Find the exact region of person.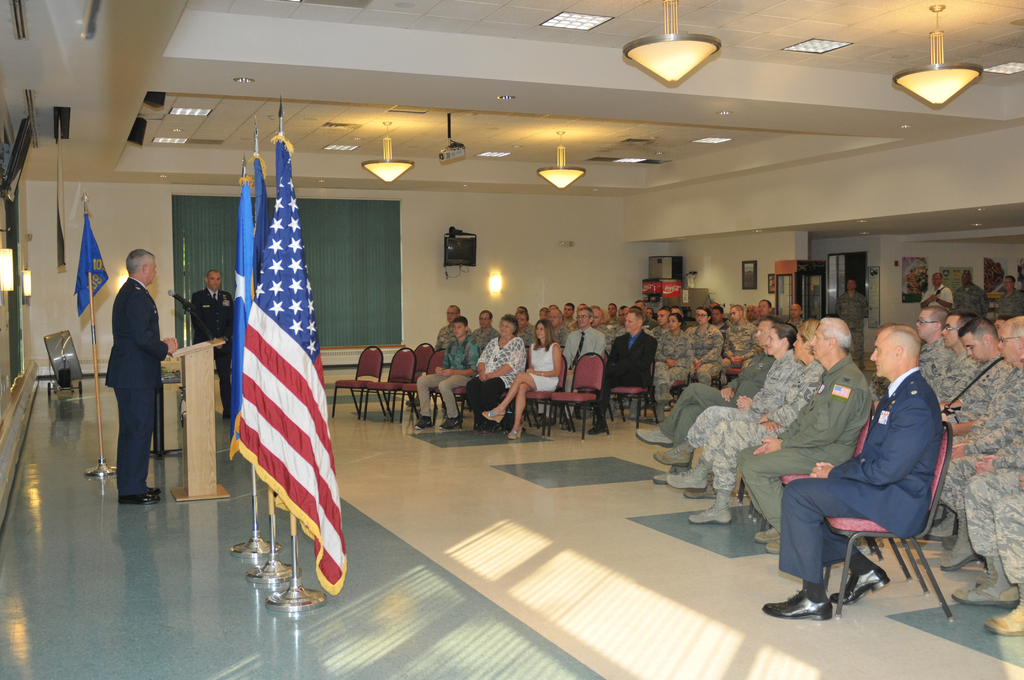
Exact region: <region>586, 307, 660, 432</region>.
